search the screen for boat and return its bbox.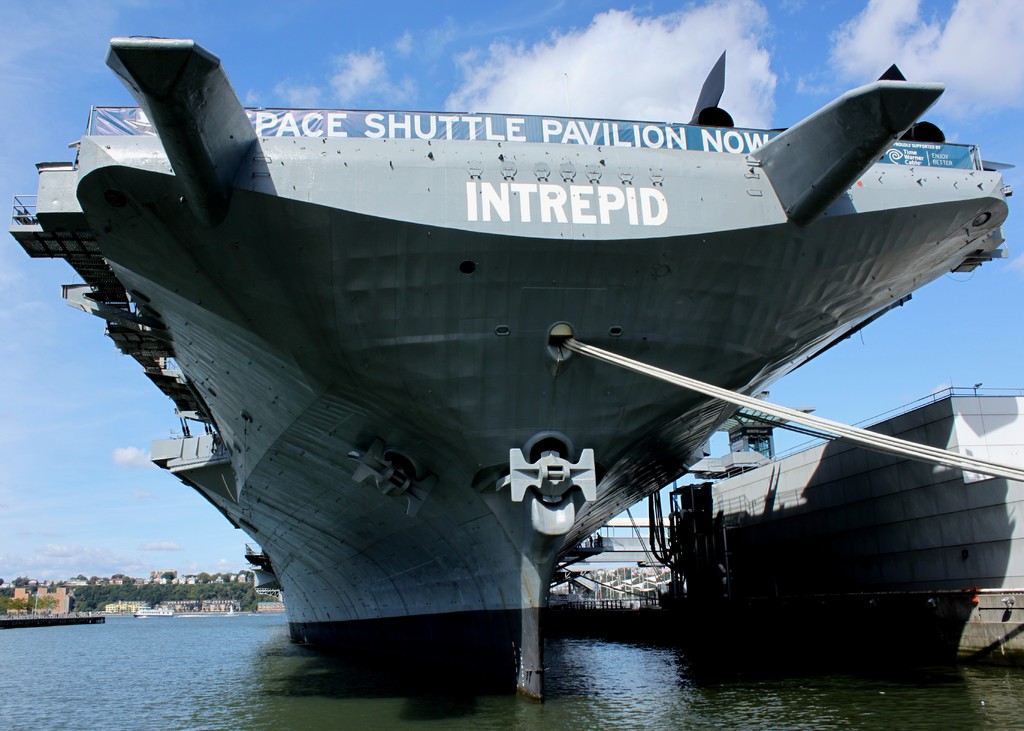
Found: {"left": 5, "top": 30, "right": 1018, "bottom": 699}.
